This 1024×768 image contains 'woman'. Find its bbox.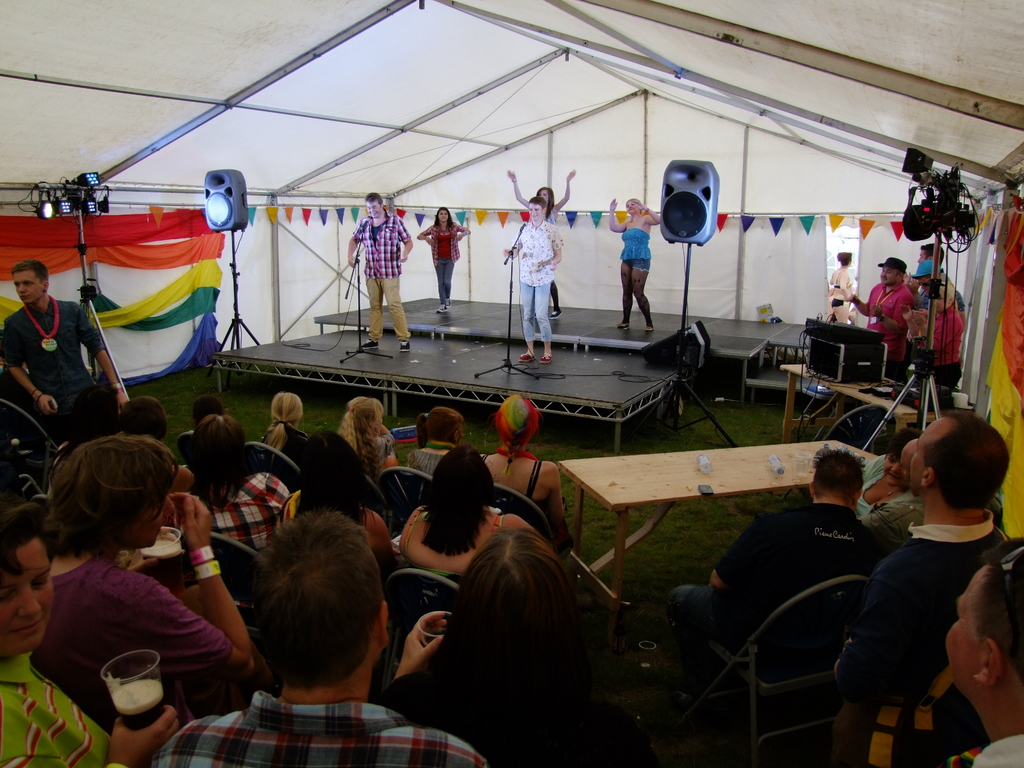
box=[0, 499, 181, 767].
